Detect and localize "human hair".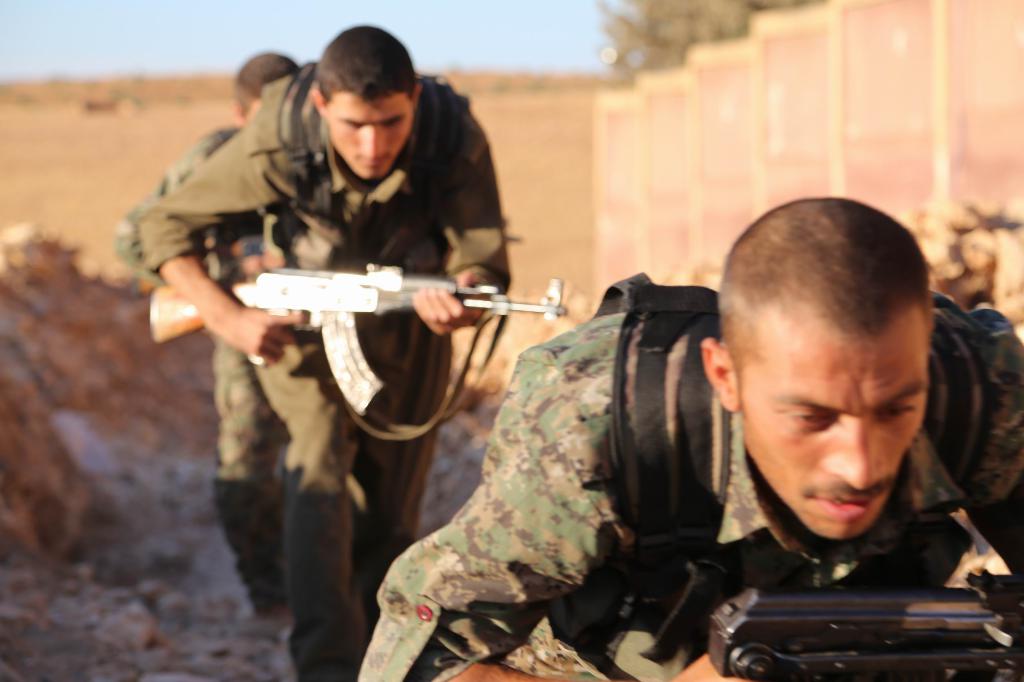
Localized at left=228, top=52, right=294, bottom=115.
